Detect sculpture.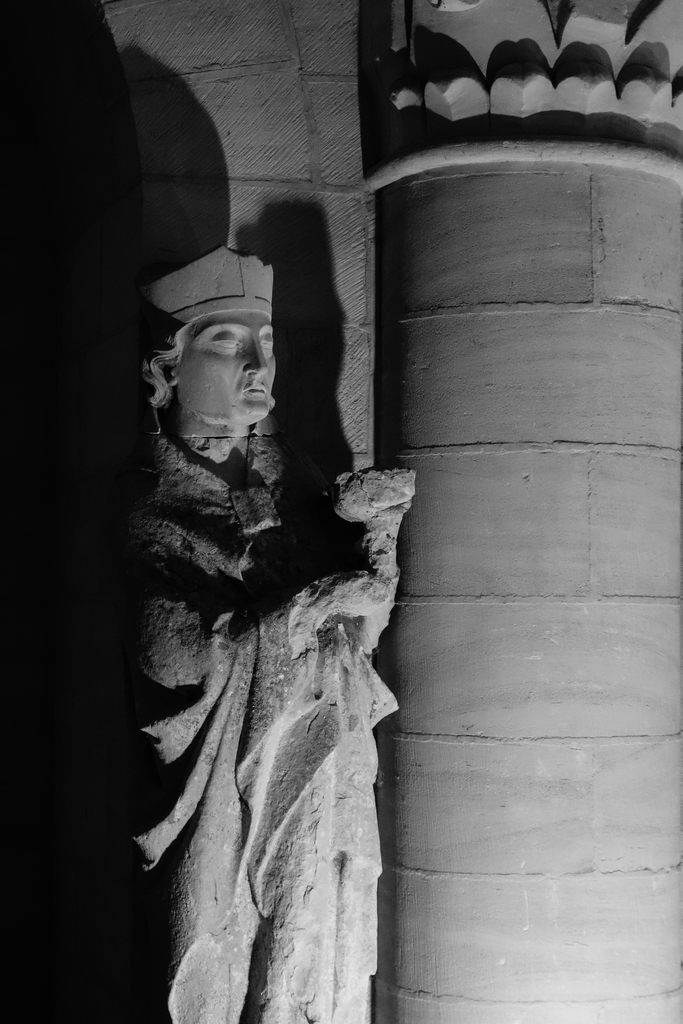
Detected at box=[110, 240, 425, 995].
